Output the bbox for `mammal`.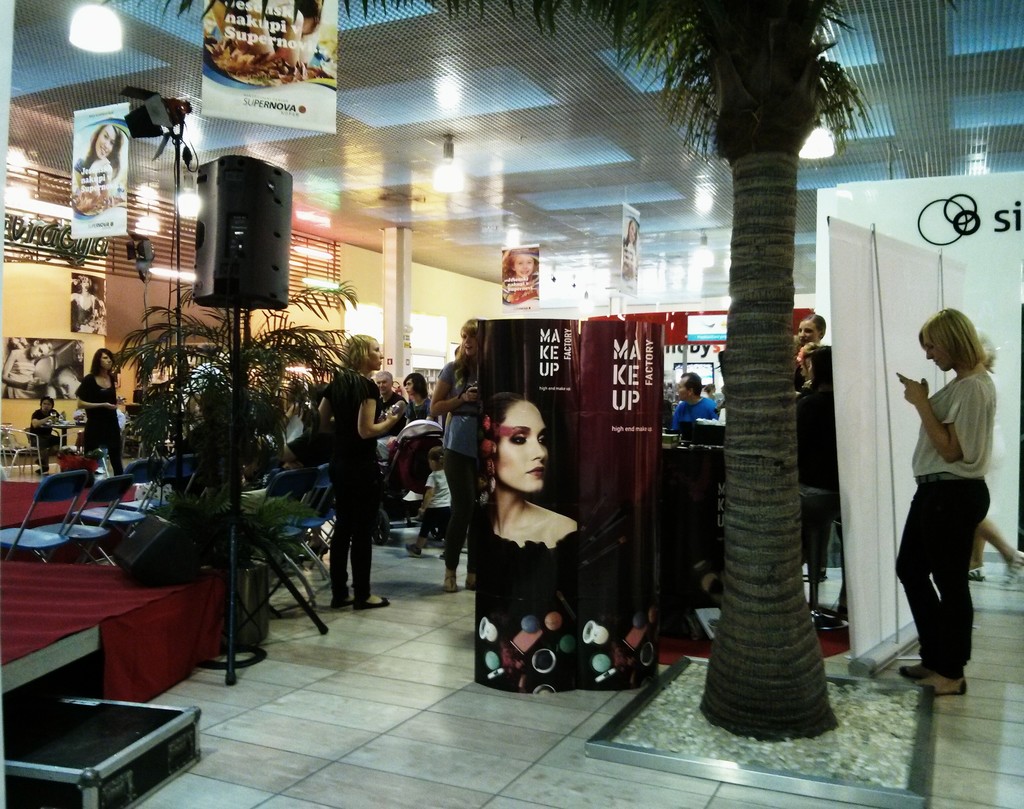
l=667, t=367, r=720, b=434.
